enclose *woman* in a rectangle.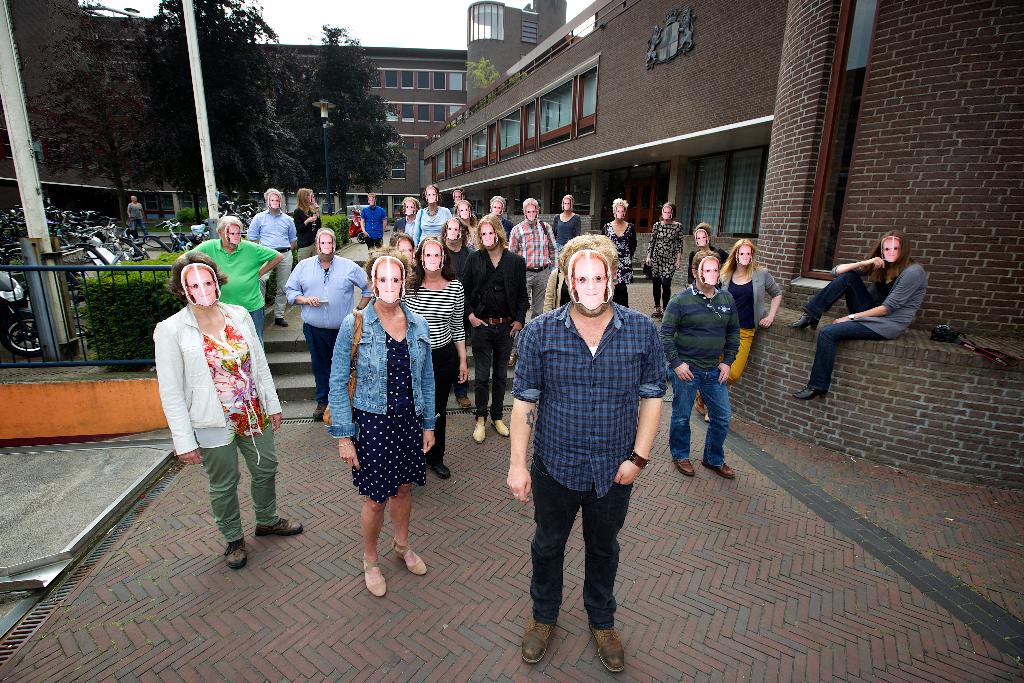
box(410, 182, 450, 248).
